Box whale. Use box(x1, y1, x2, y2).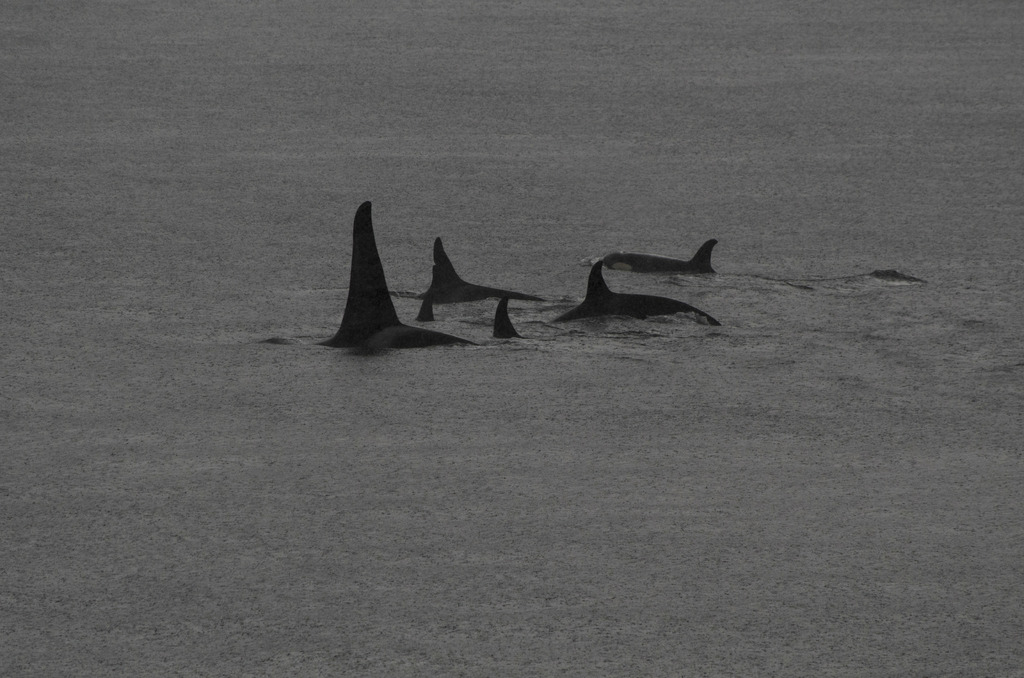
box(610, 238, 711, 270).
